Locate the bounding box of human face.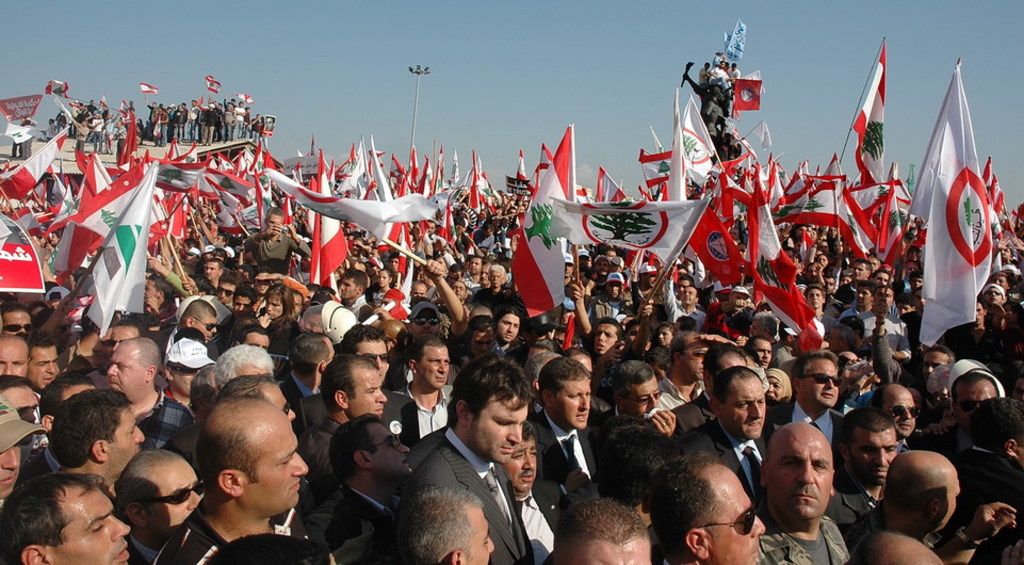
Bounding box: [4, 383, 39, 422].
